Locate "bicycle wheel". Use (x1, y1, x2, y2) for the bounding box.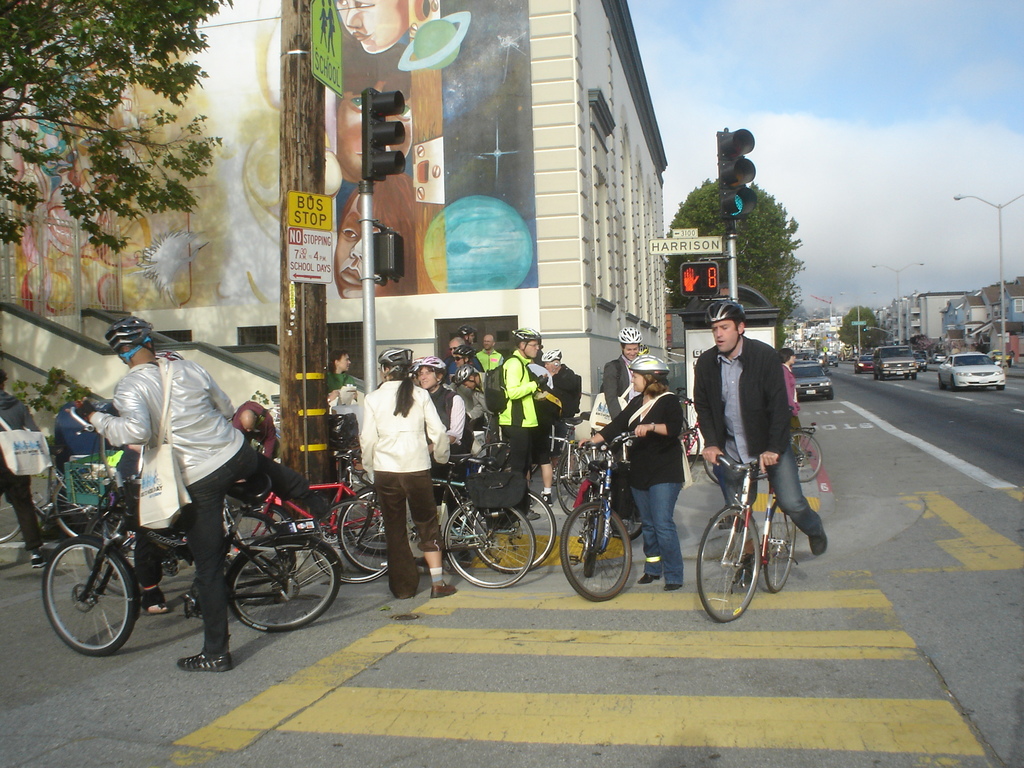
(445, 499, 535, 590).
